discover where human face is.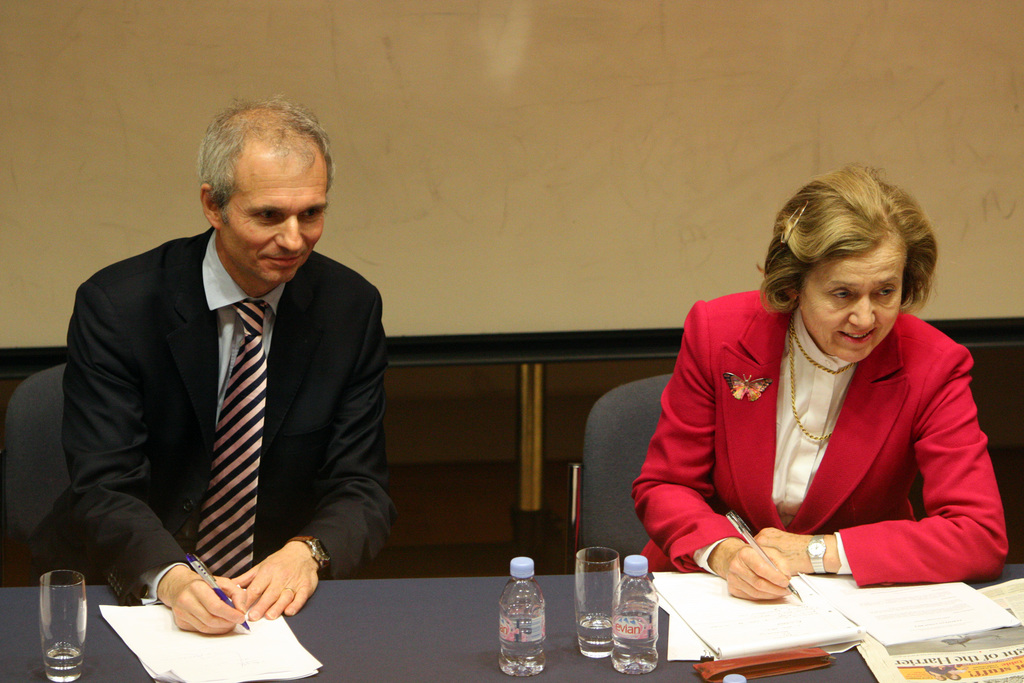
Discovered at x1=215, y1=161, x2=330, y2=284.
